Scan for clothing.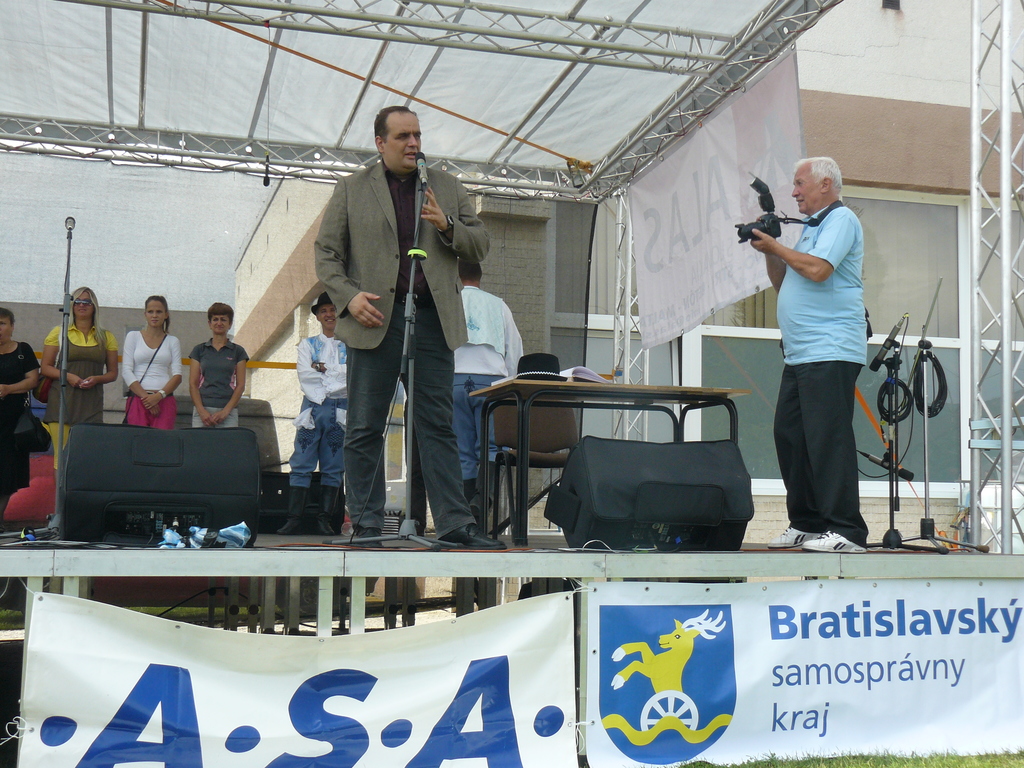
Scan result: (47,324,113,467).
